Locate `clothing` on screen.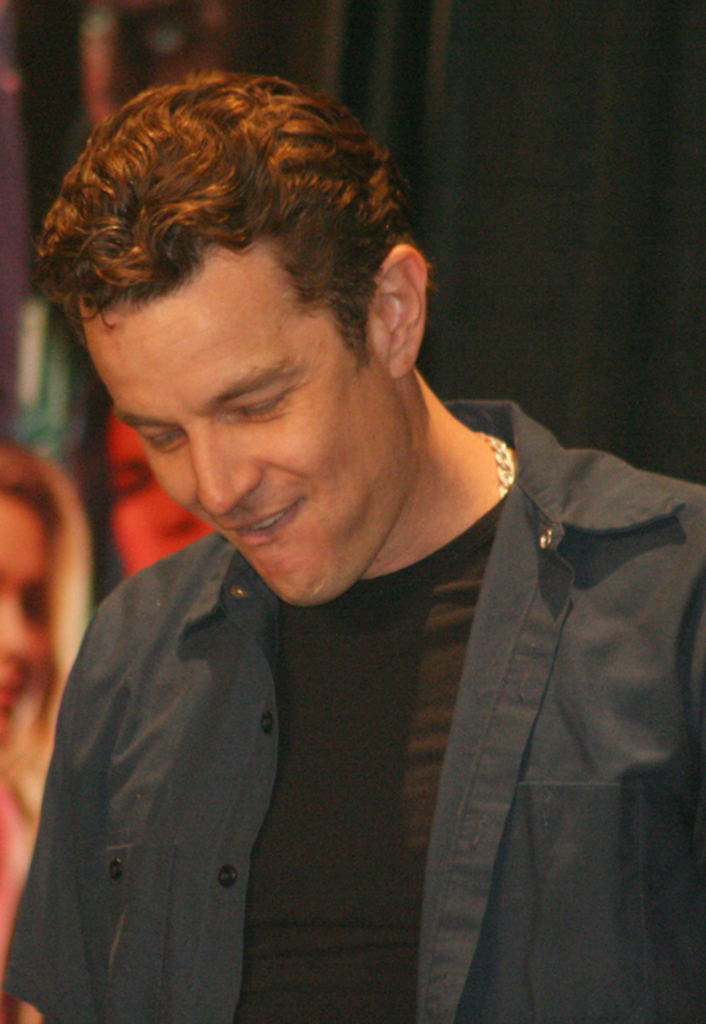
On screen at x1=1 y1=308 x2=677 y2=1018.
